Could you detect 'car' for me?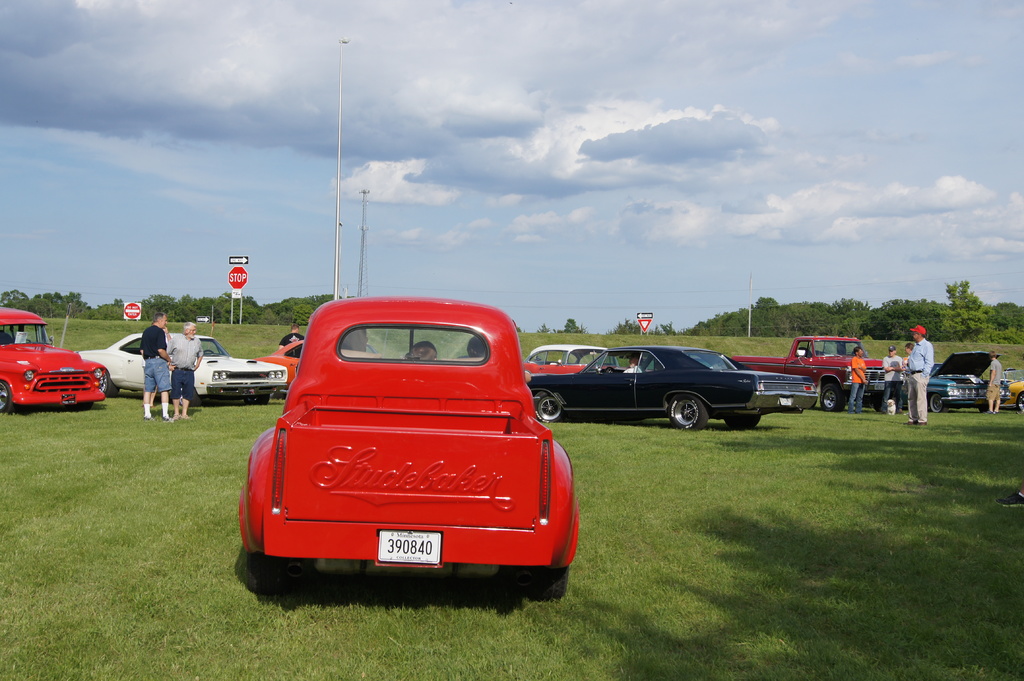
Detection result: 1003:369:1023:413.
